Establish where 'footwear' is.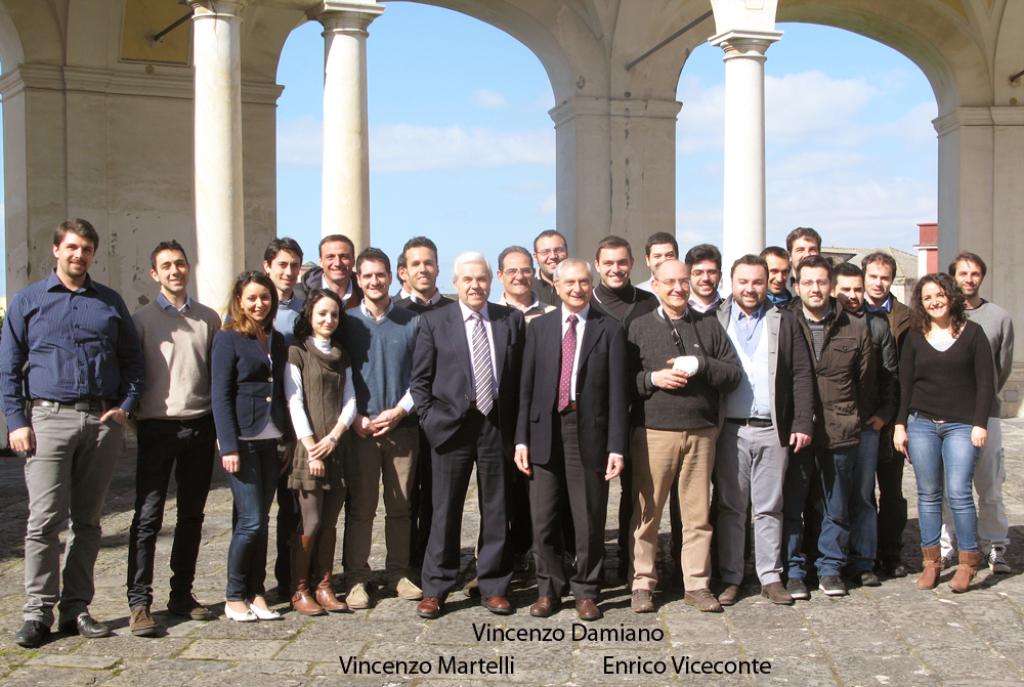
Established at 856 567 879 585.
